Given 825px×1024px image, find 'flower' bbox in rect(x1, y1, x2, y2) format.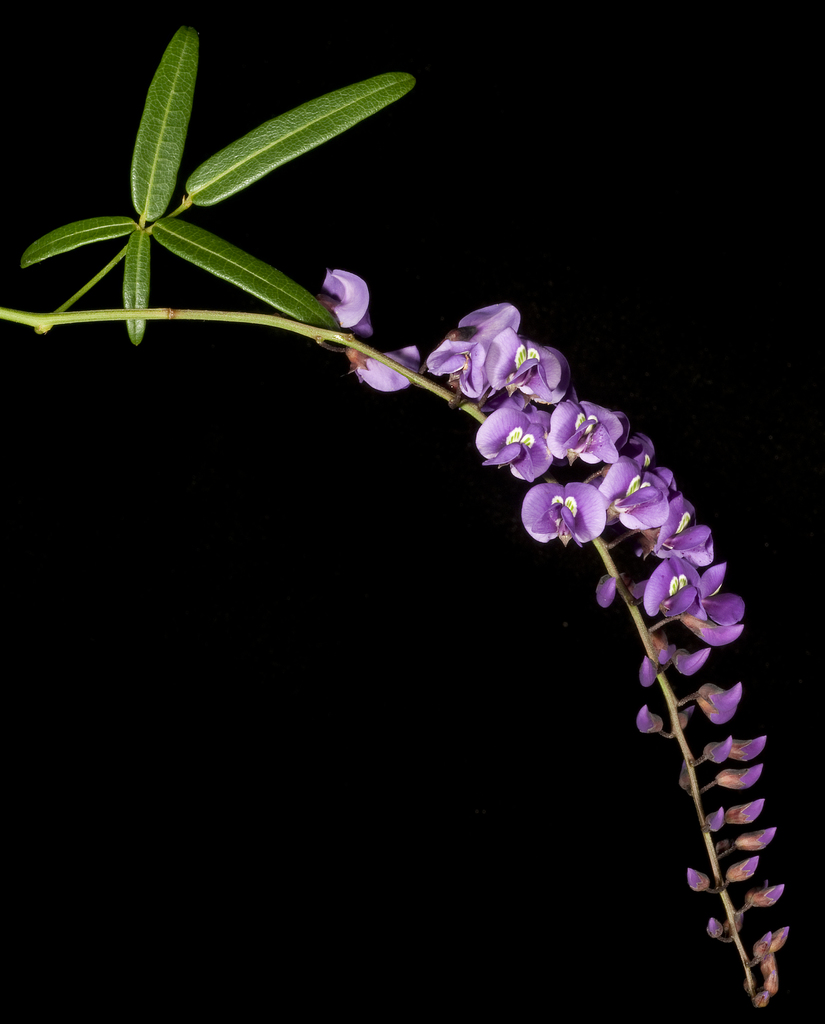
rect(676, 644, 713, 679).
